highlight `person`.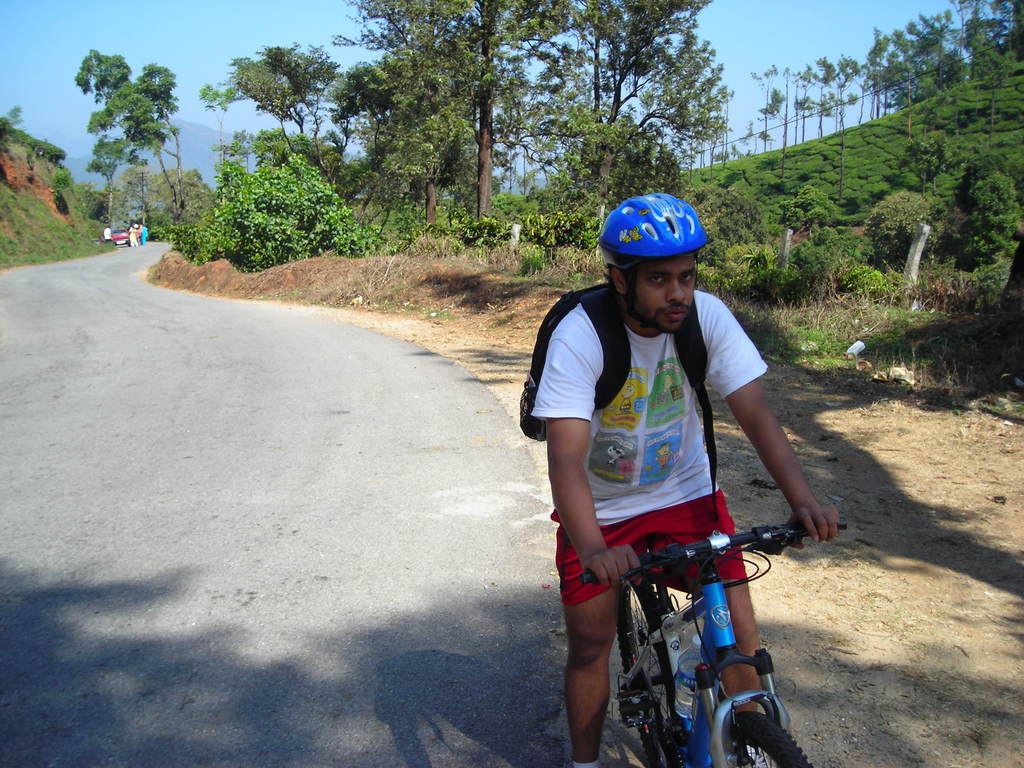
Highlighted region: [102,227,113,245].
